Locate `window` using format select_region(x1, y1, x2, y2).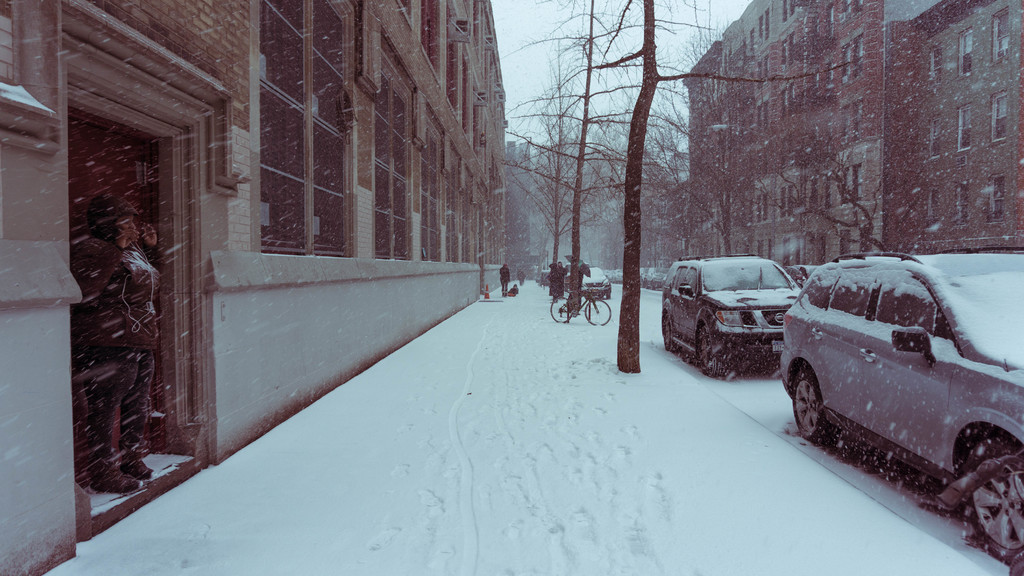
select_region(925, 113, 939, 158).
